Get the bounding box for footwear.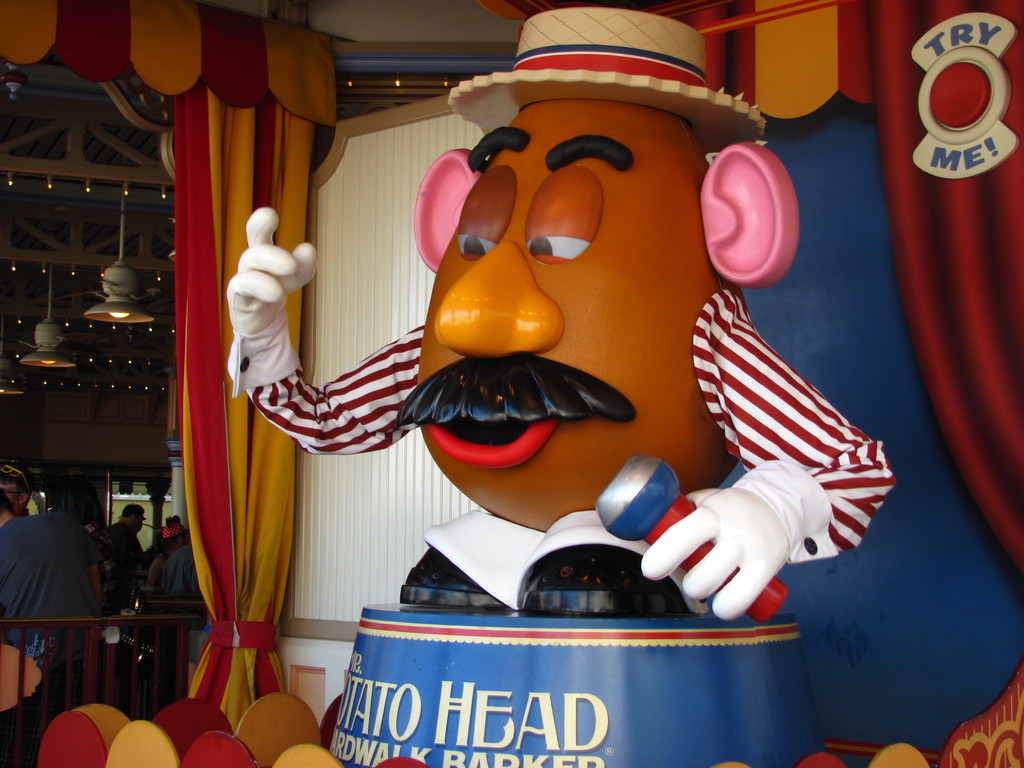
region(517, 543, 710, 626).
